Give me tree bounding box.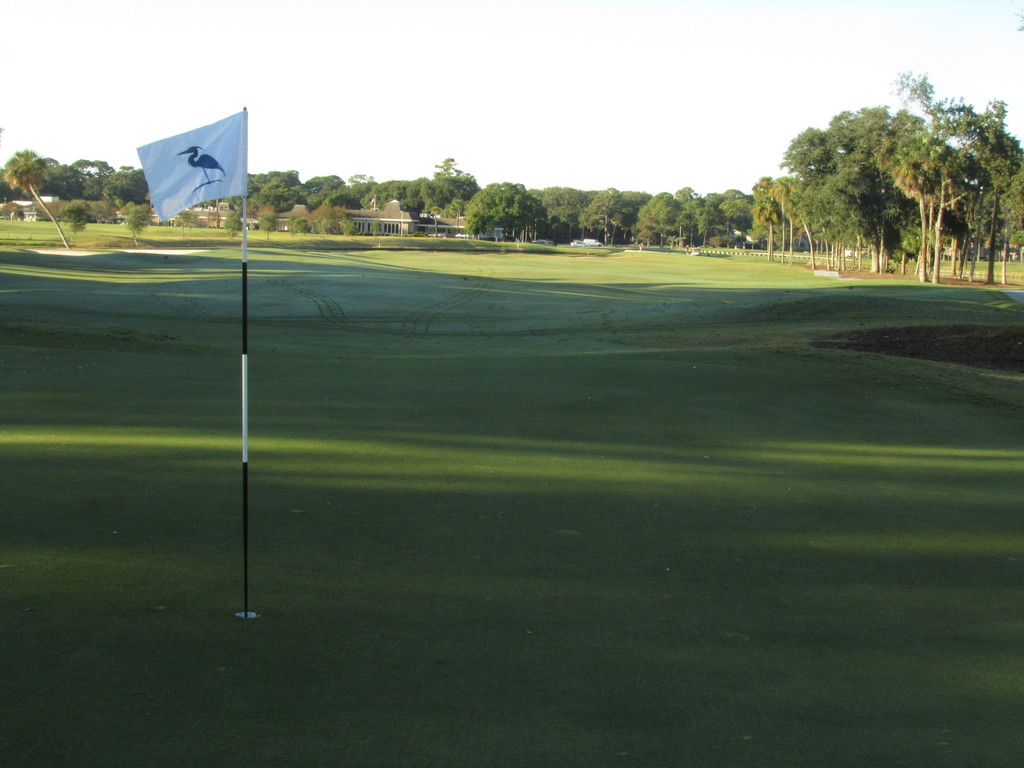
bbox=[0, 143, 80, 250].
